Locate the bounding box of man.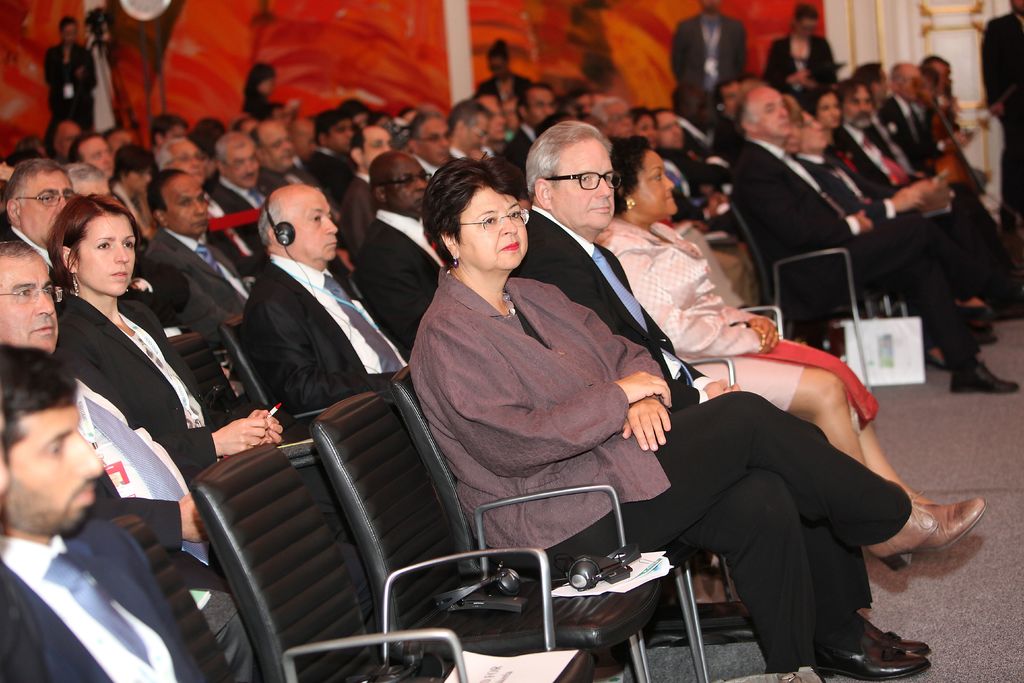
Bounding box: bbox(67, 133, 122, 183).
